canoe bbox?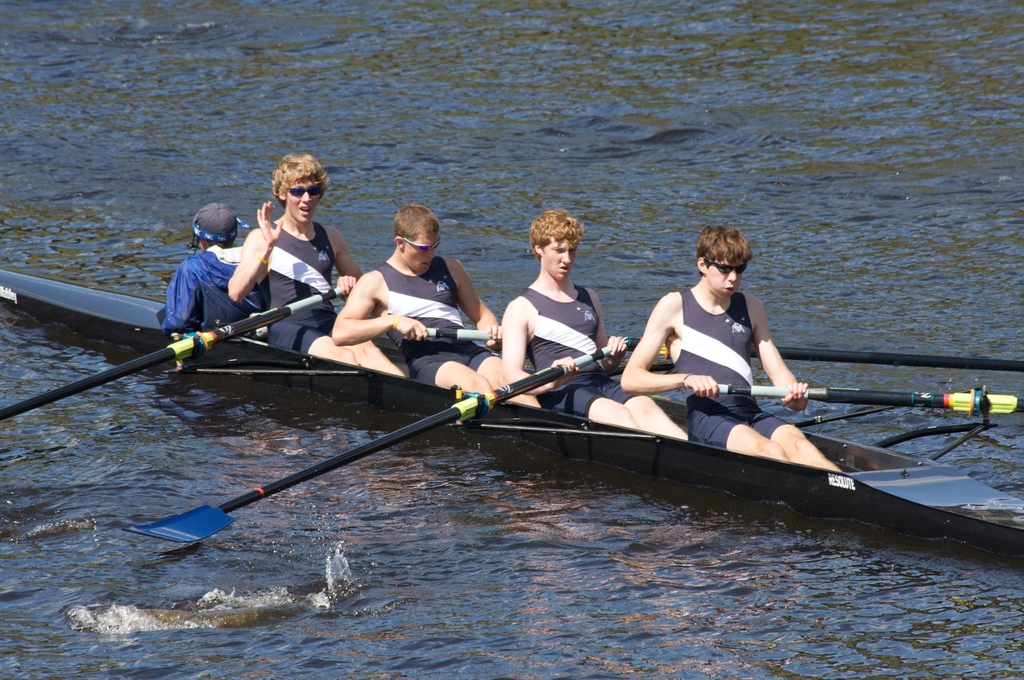
pyautogui.locateOnScreen(6, 272, 1023, 554)
